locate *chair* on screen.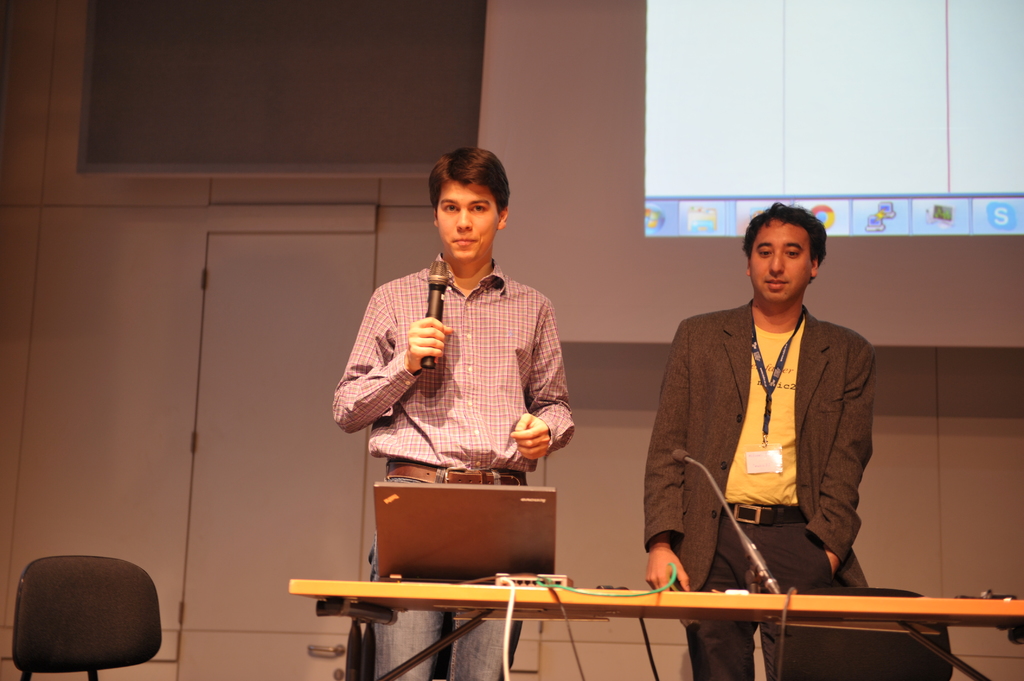
On screen at bbox(772, 583, 954, 680).
